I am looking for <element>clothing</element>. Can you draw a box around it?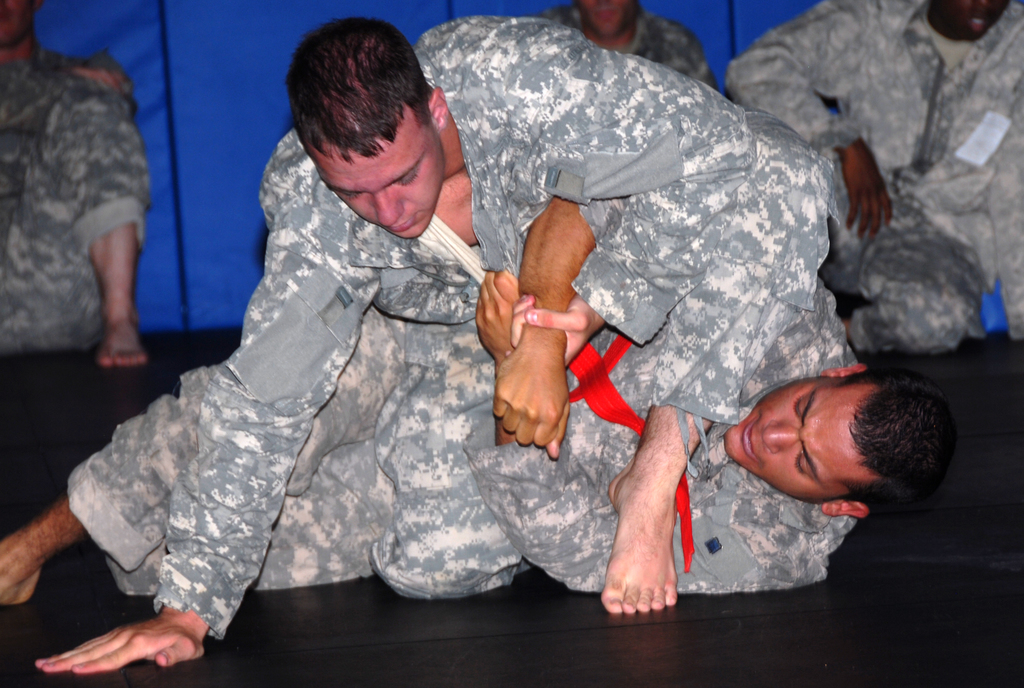
Sure, the bounding box is left=544, top=0, right=723, bottom=91.
